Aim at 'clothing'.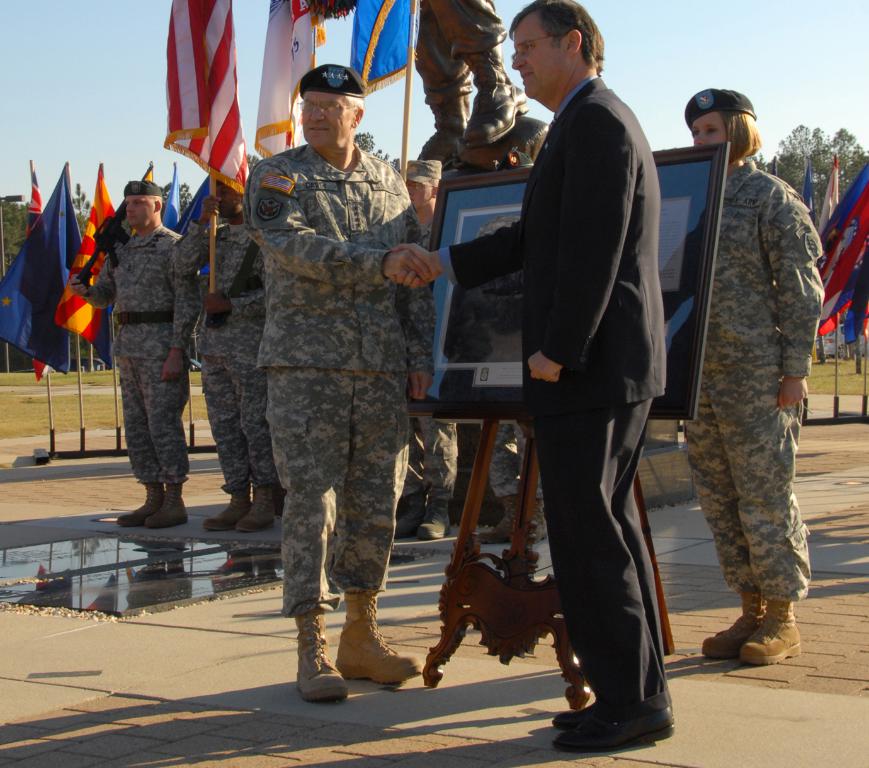
Aimed at 693 161 822 609.
